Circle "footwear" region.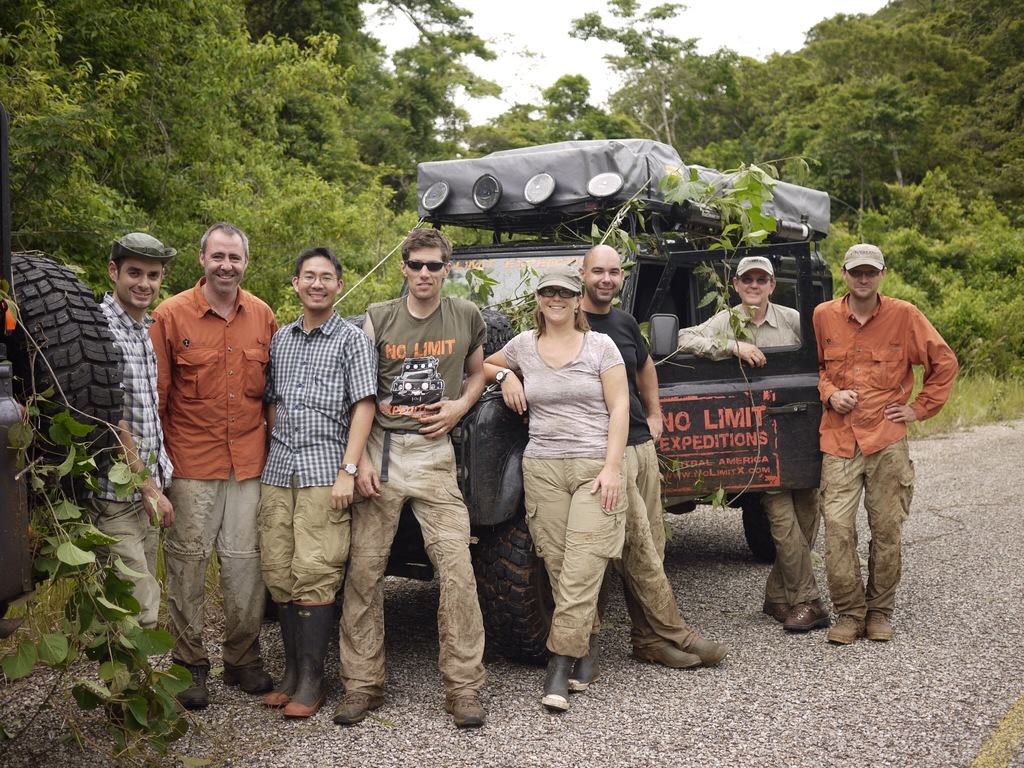
Region: x1=443, y1=693, x2=486, y2=727.
